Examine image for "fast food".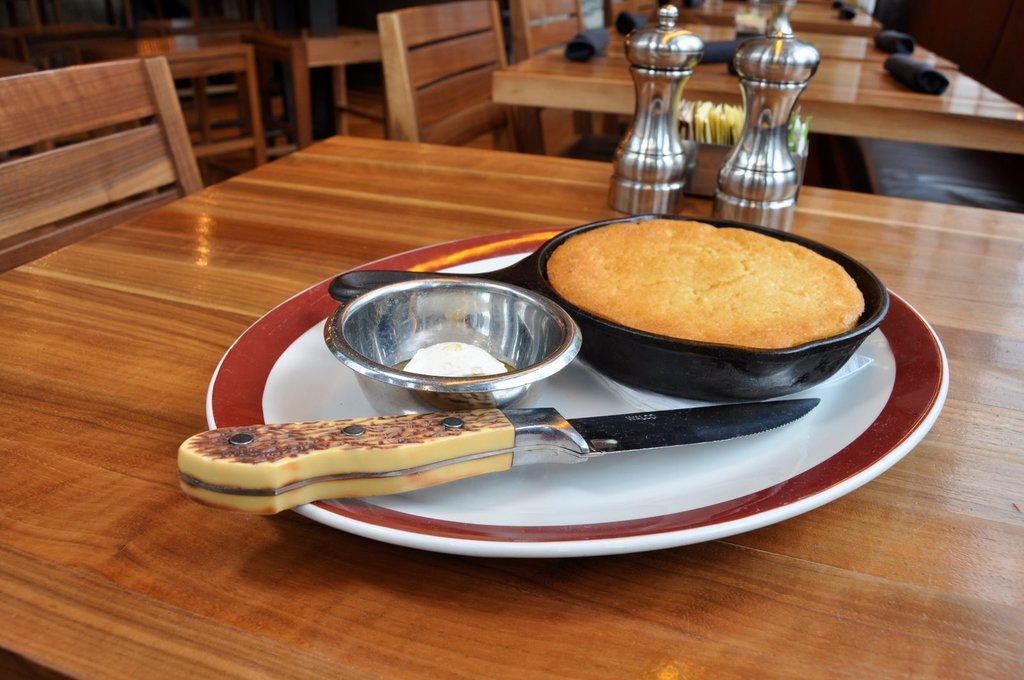
Examination result: {"x1": 563, "y1": 205, "x2": 863, "y2": 363}.
